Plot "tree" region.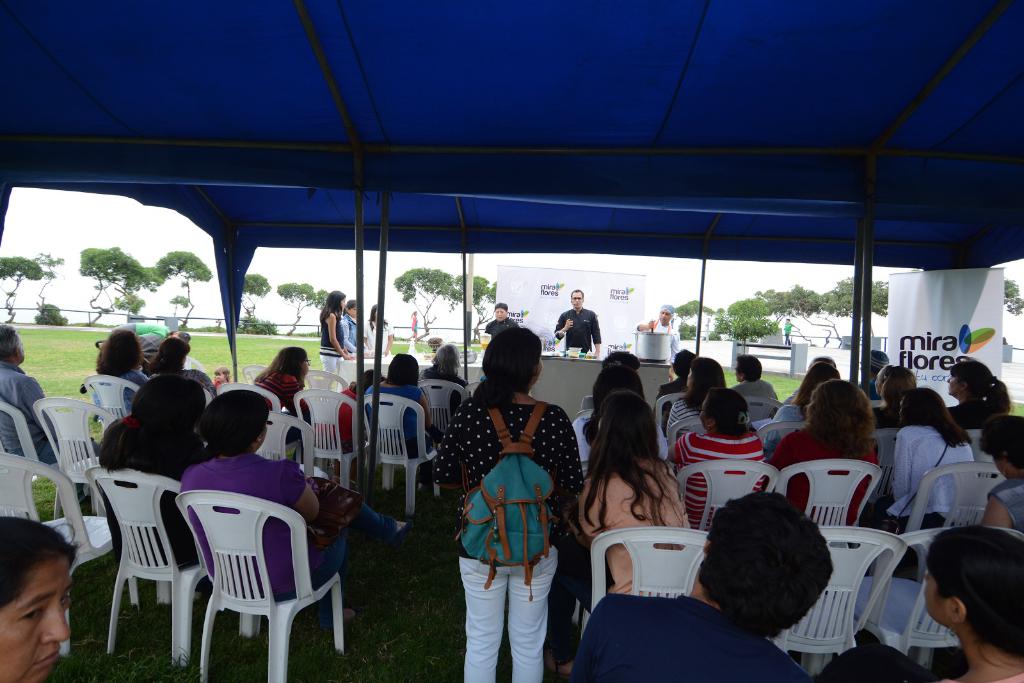
Plotted at {"x1": 389, "y1": 259, "x2": 447, "y2": 337}.
